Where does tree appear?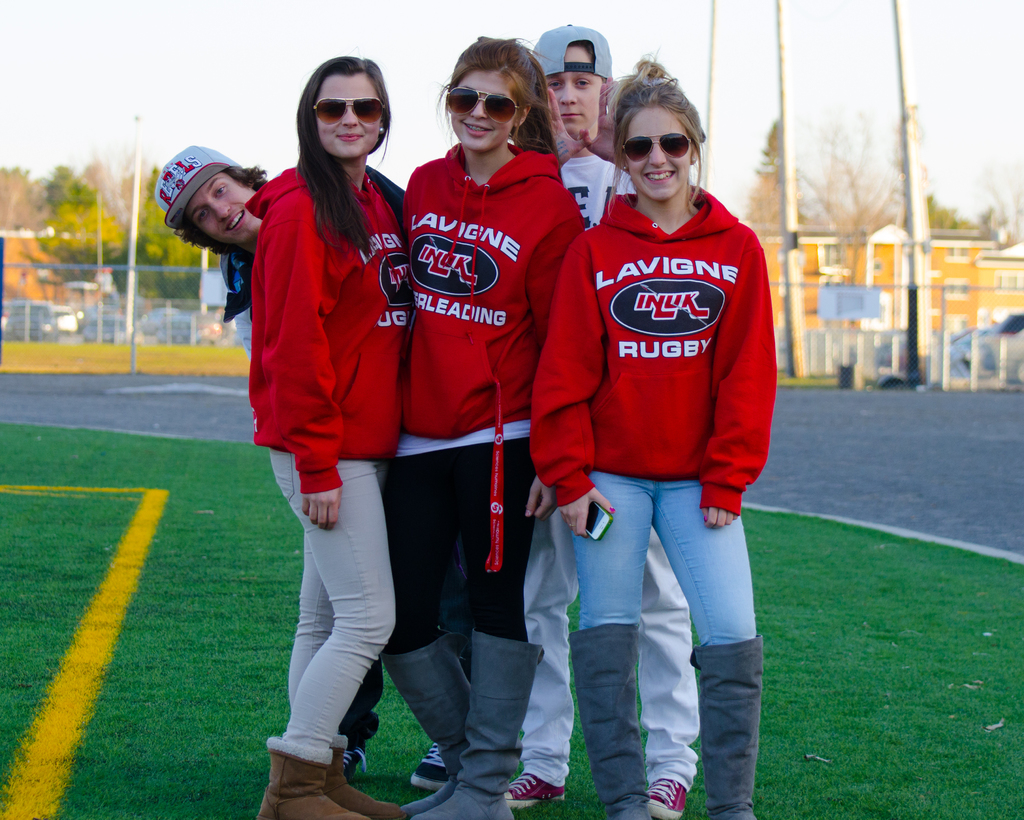
Appears at x1=737, y1=125, x2=802, y2=236.
